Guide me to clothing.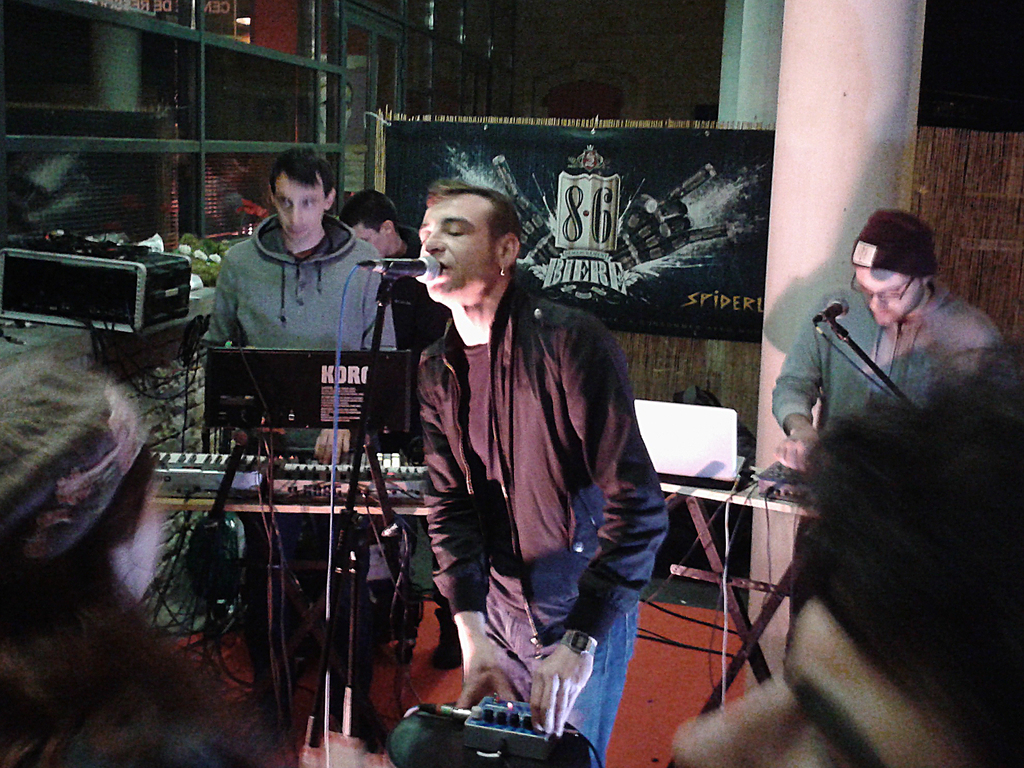
Guidance: x1=403 y1=227 x2=652 y2=739.
